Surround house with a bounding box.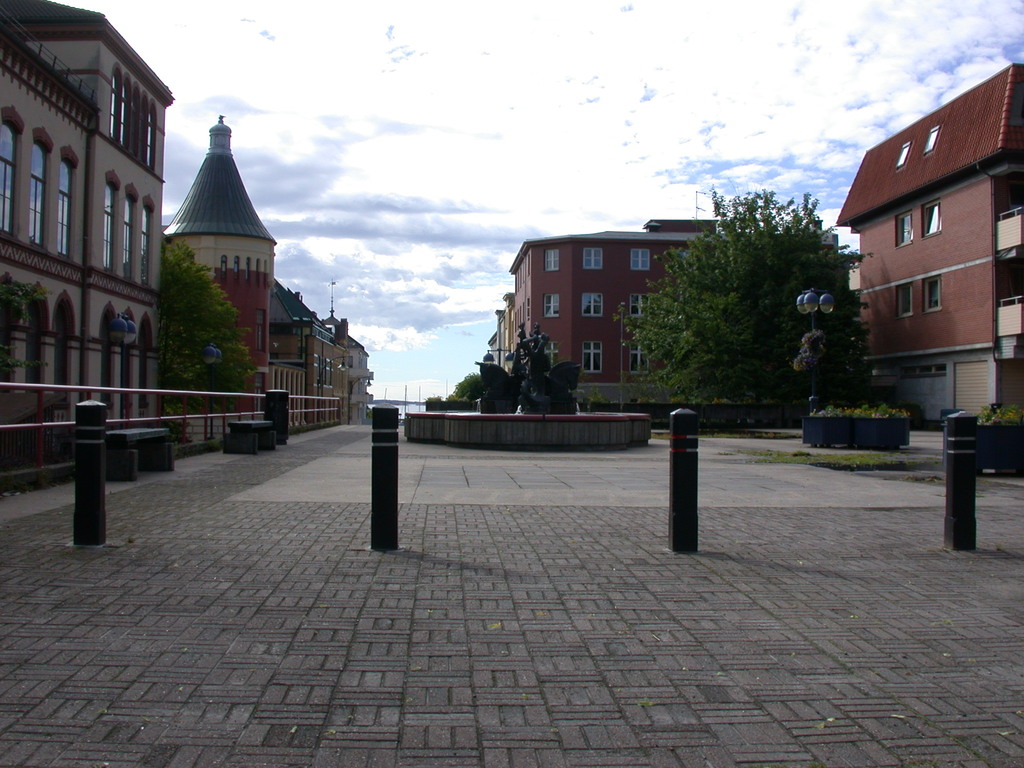
locate(163, 113, 275, 420).
